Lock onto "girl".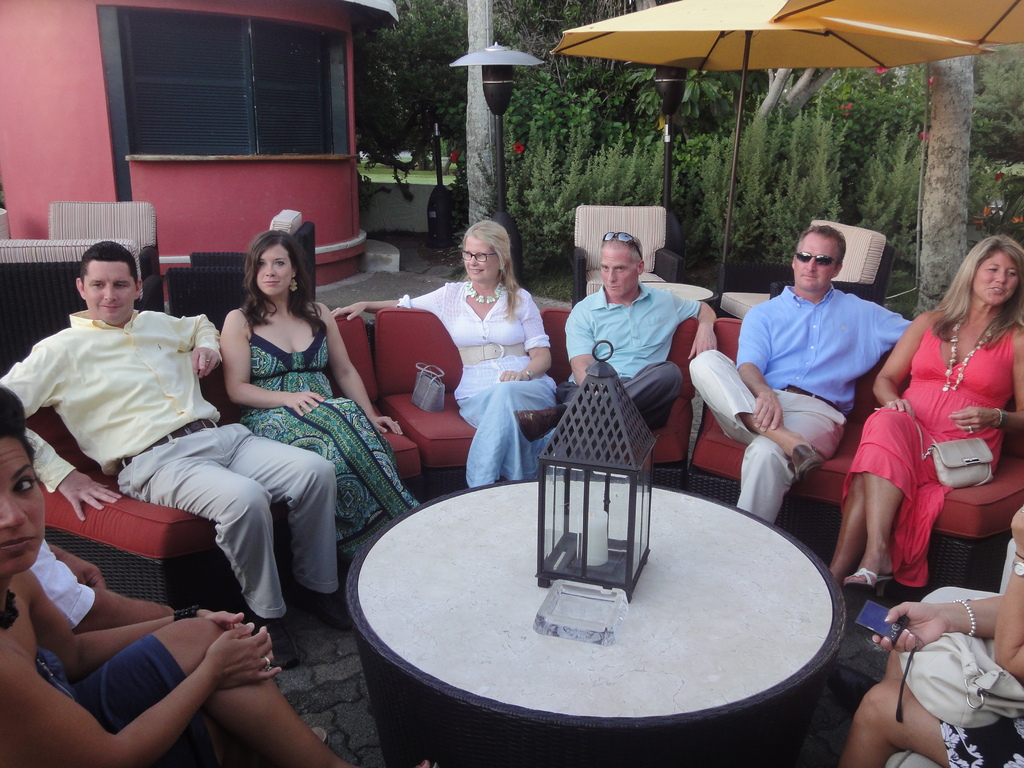
Locked: region(841, 505, 1023, 767).
